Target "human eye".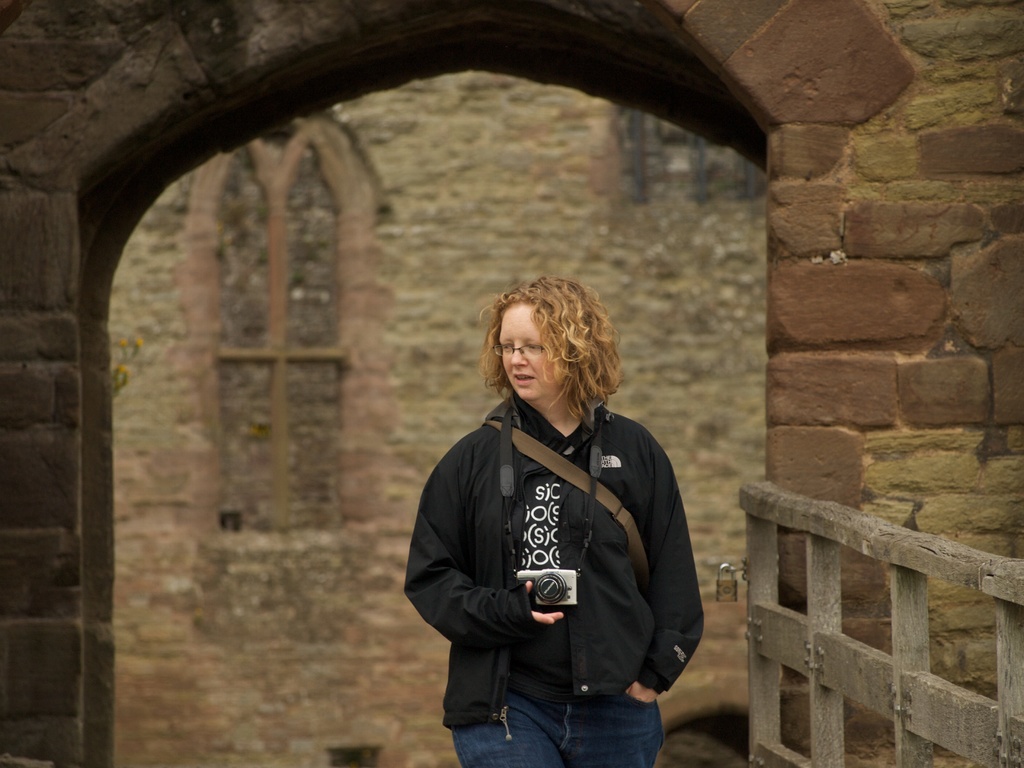
Target region: (x1=500, y1=341, x2=515, y2=351).
